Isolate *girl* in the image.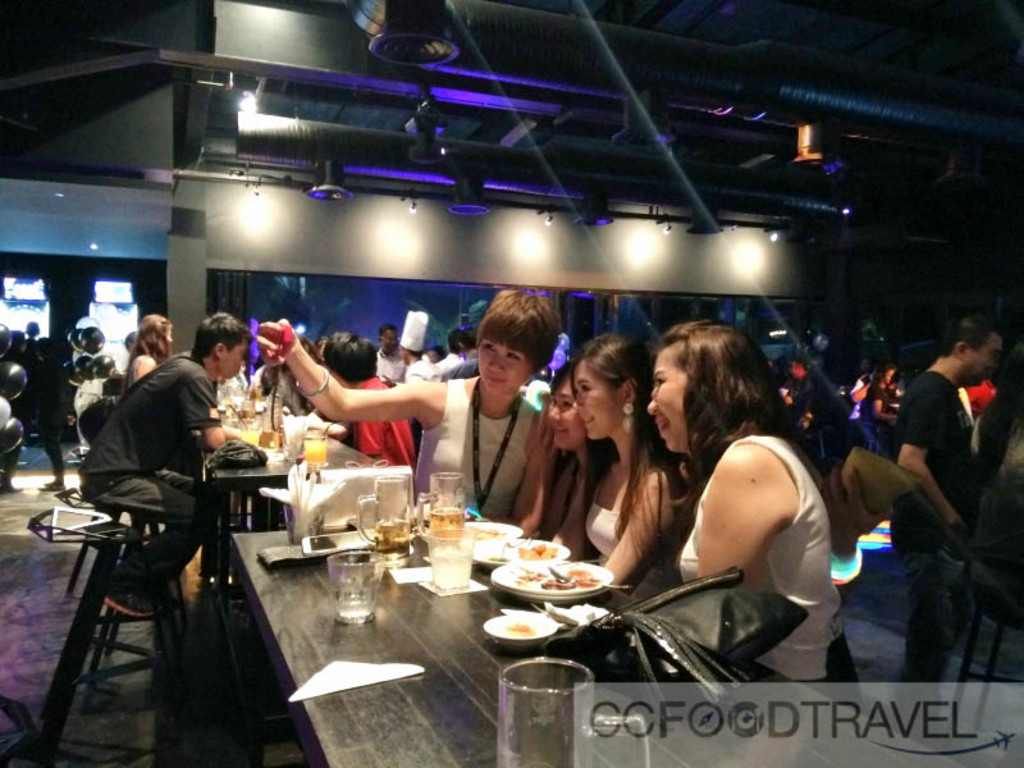
Isolated region: pyautogui.locateOnScreen(540, 360, 613, 549).
